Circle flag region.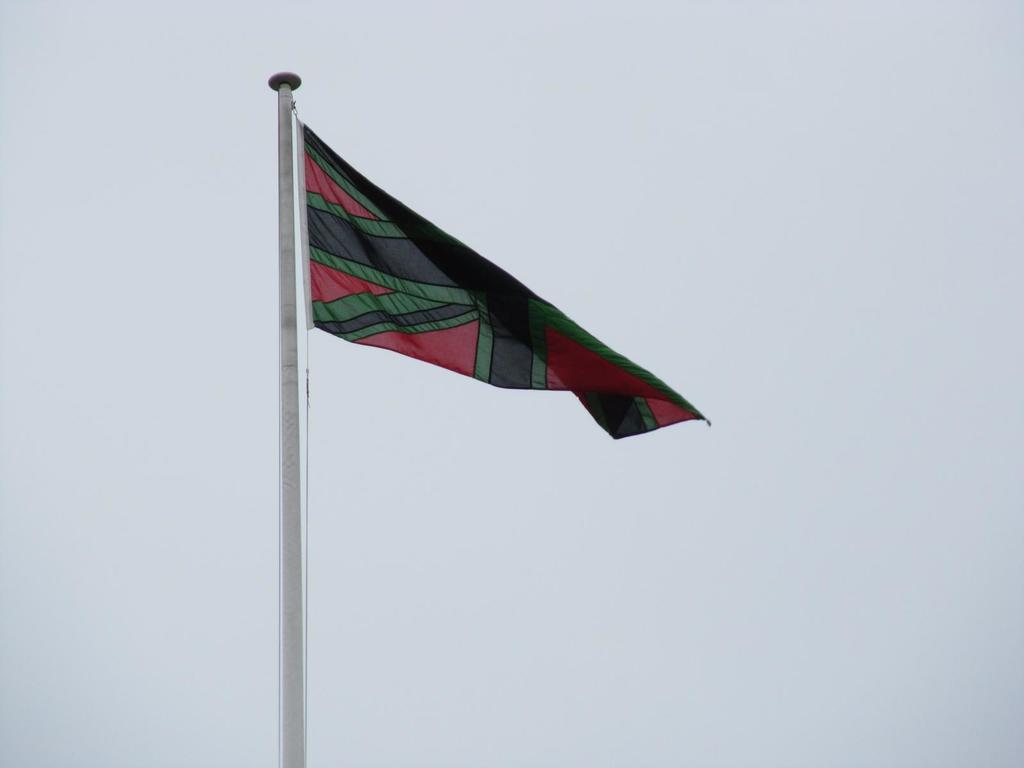
Region: {"x1": 294, "y1": 118, "x2": 708, "y2": 446}.
